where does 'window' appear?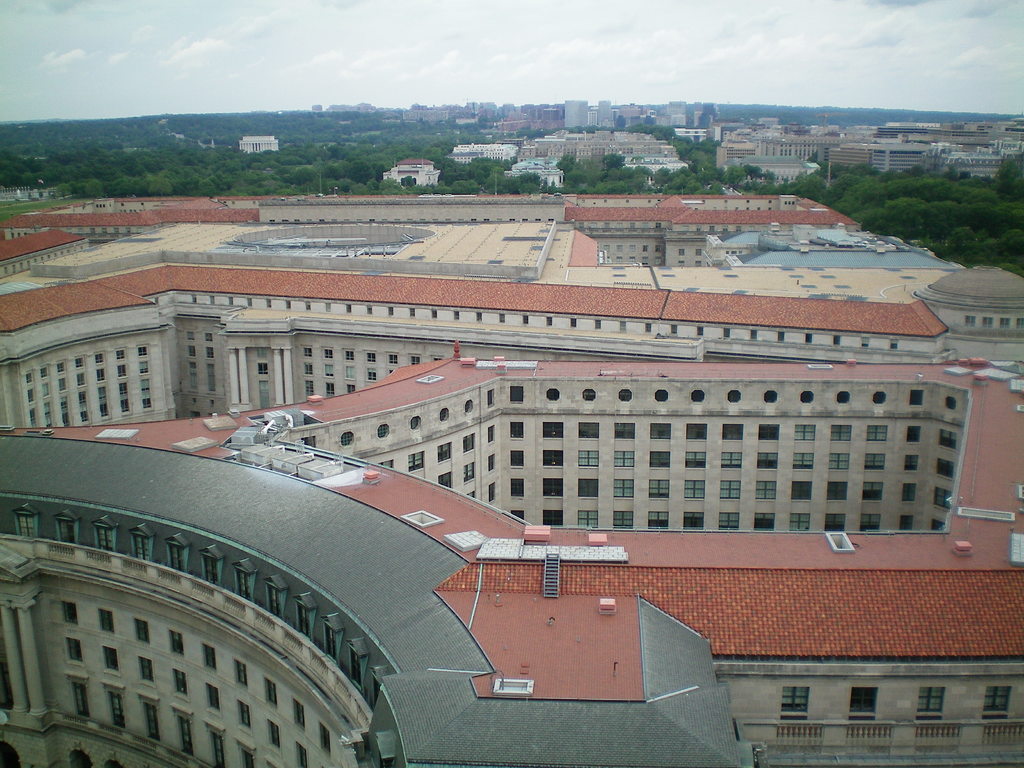
Appears at rect(915, 687, 945, 709).
